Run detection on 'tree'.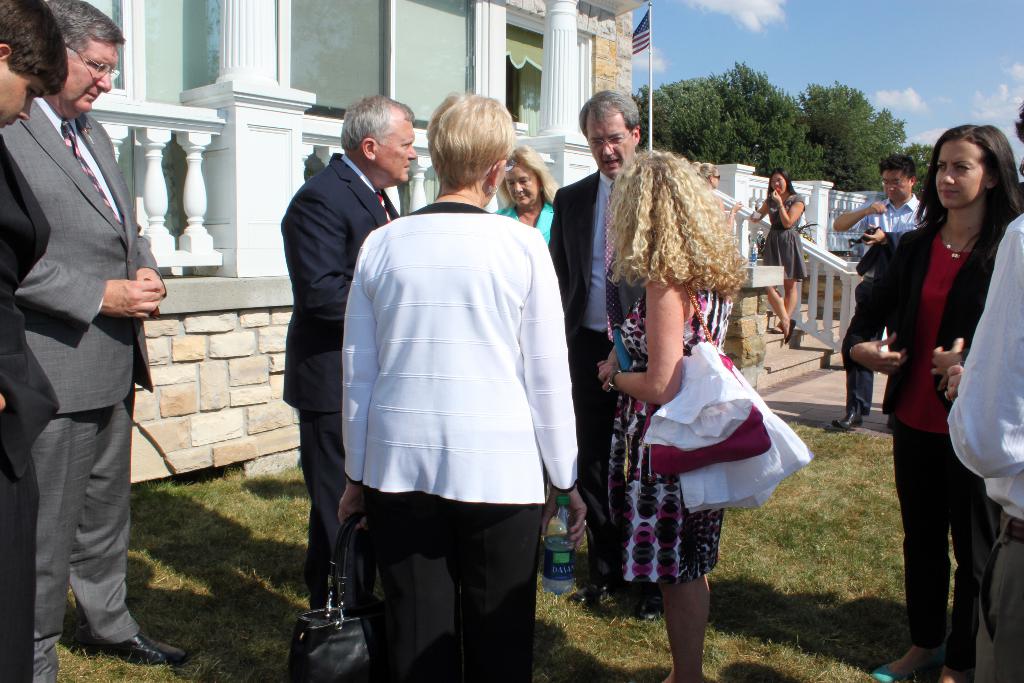
Result: box(633, 59, 832, 181).
